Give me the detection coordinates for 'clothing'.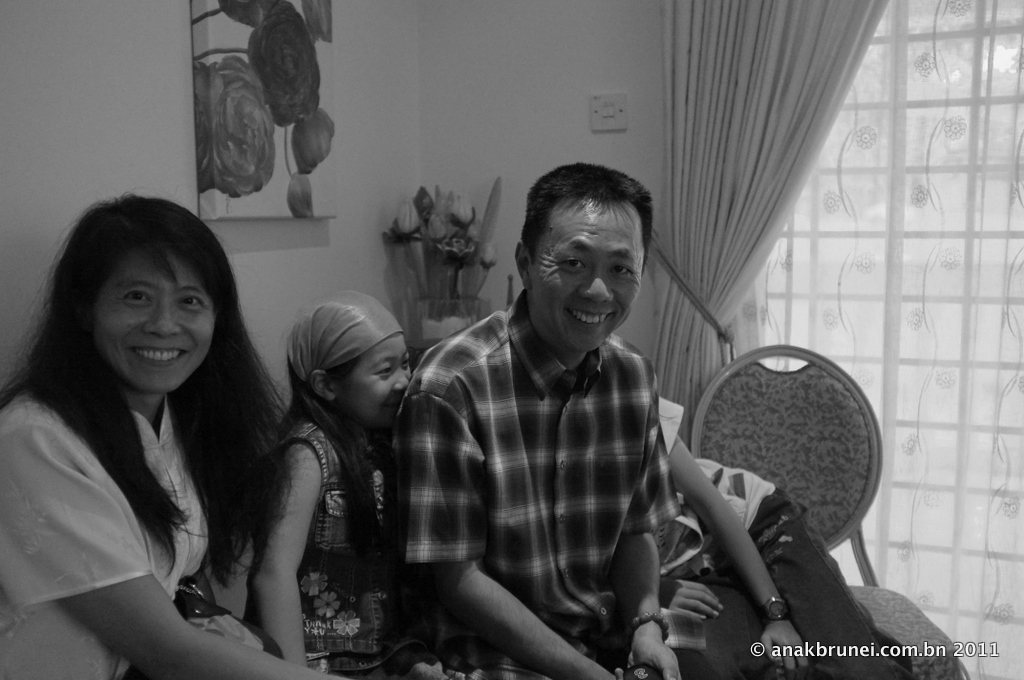
{"left": 390, "top": 237, "right": 717, "bottom": 674}.
